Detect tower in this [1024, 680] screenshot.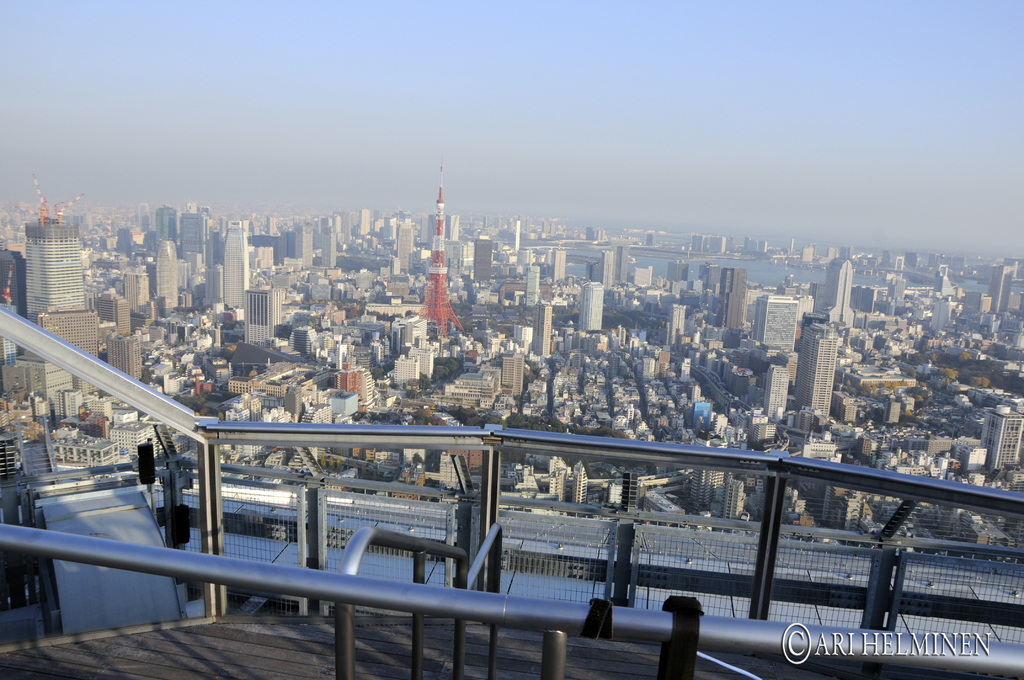
Detection: (left=661, top=298, right=690, bottom=350).
